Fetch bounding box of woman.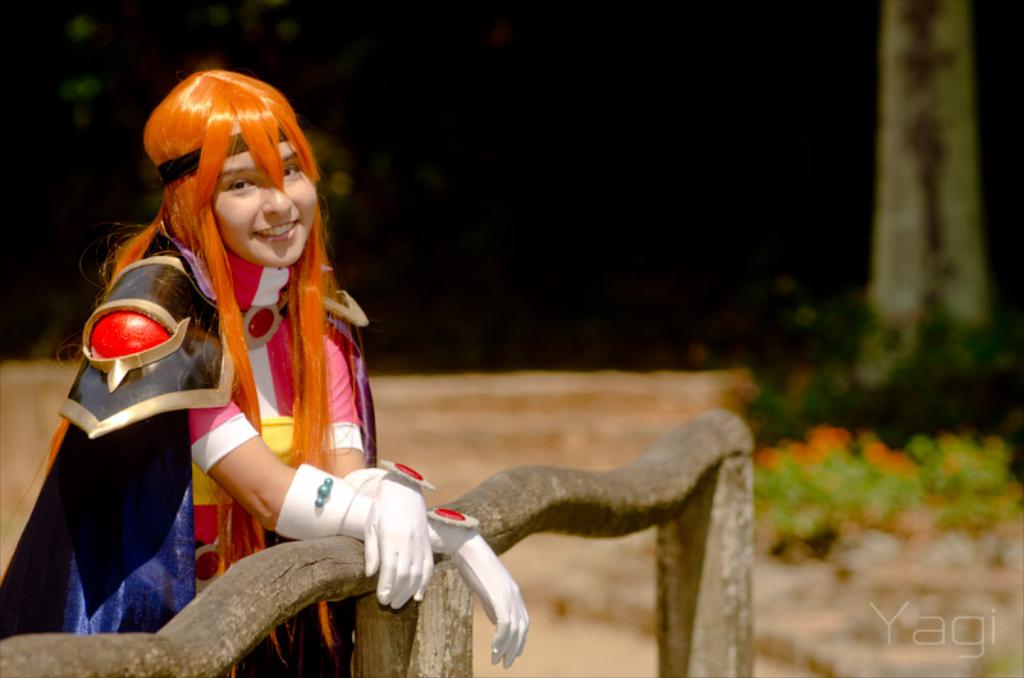
Bbox: bbox=(104, 123, 584, 661).
